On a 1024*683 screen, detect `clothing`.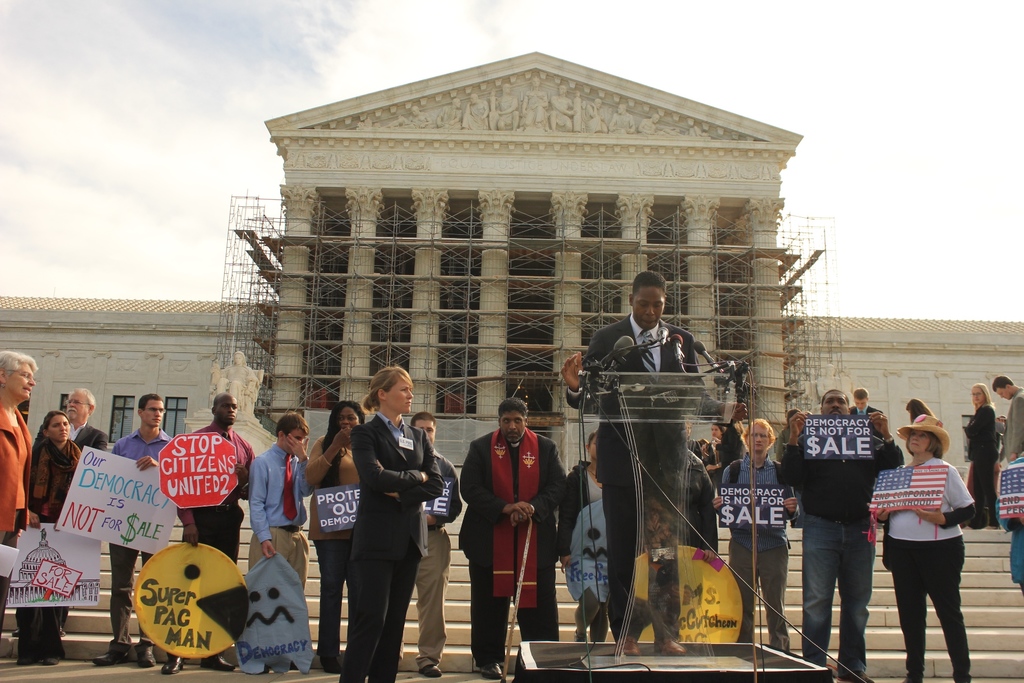
x1=308 y1=428 x2=364 y2=657.
